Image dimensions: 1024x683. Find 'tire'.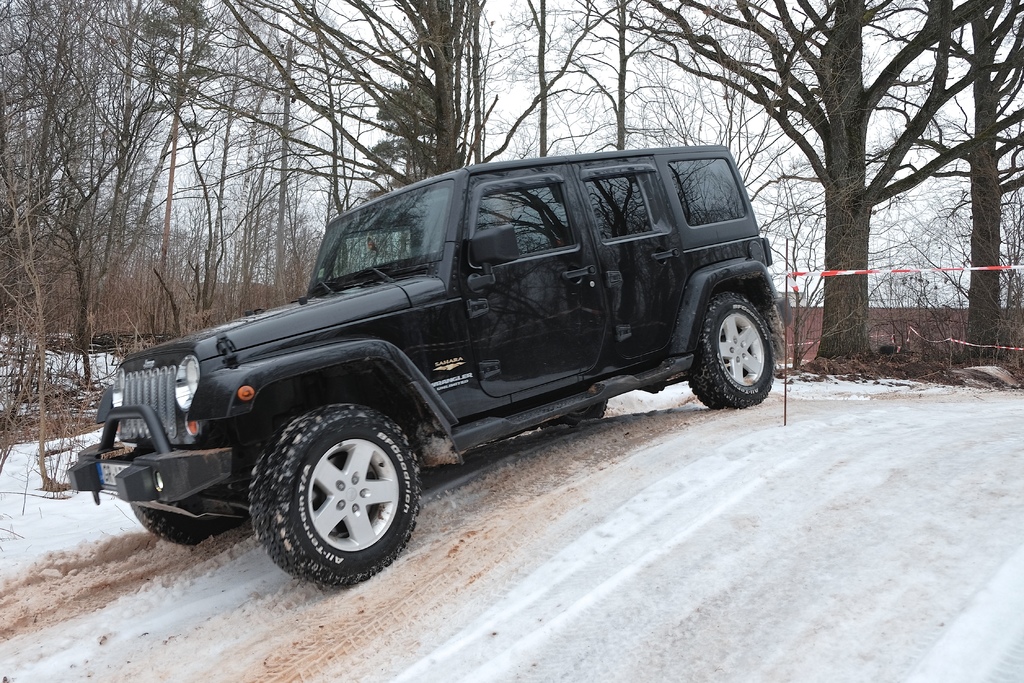
<region>129, 500, 238, 550</region>.
